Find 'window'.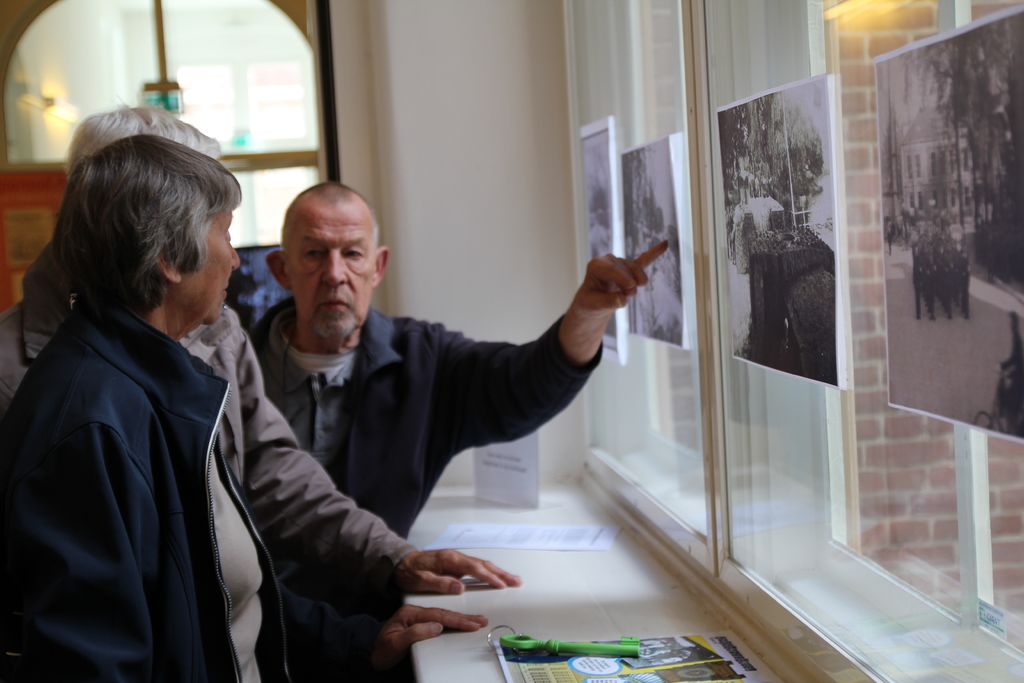
554, 0, 1023, 682.
